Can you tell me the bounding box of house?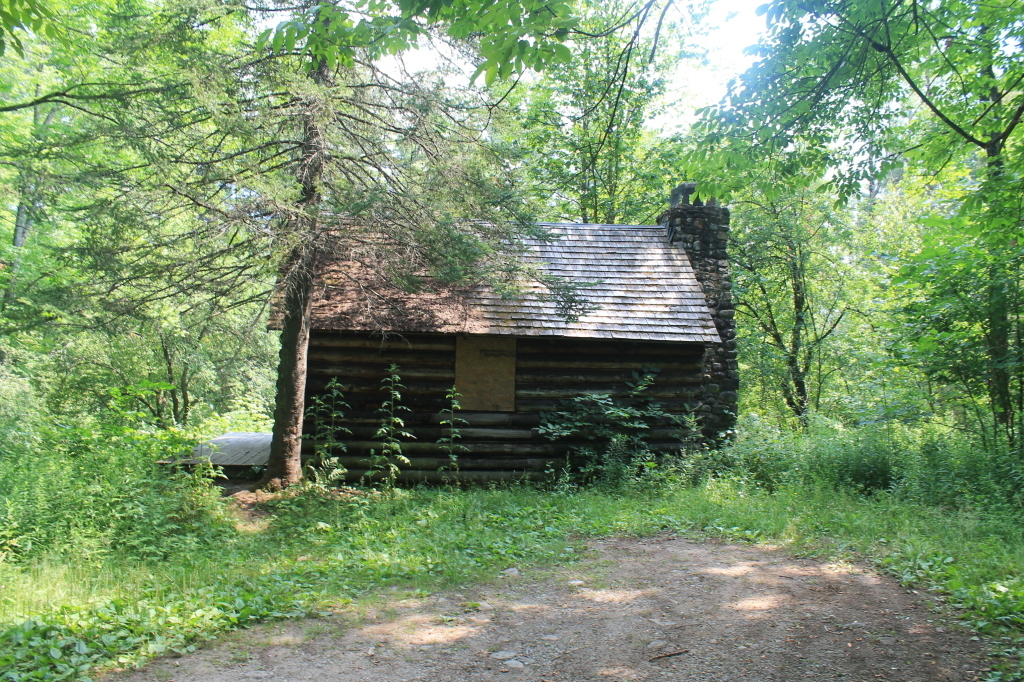
{"x1": 255, "y1": 190, "x2": 734, "y2": 479}.
